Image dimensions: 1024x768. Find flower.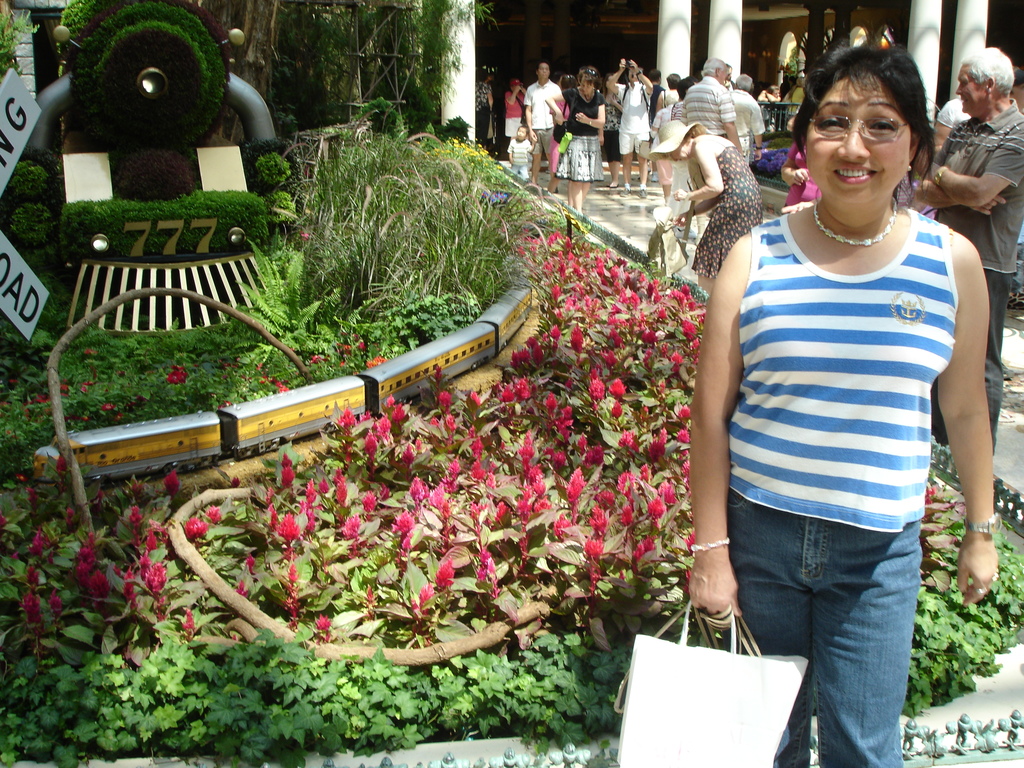
278, 511, 303, 545.
